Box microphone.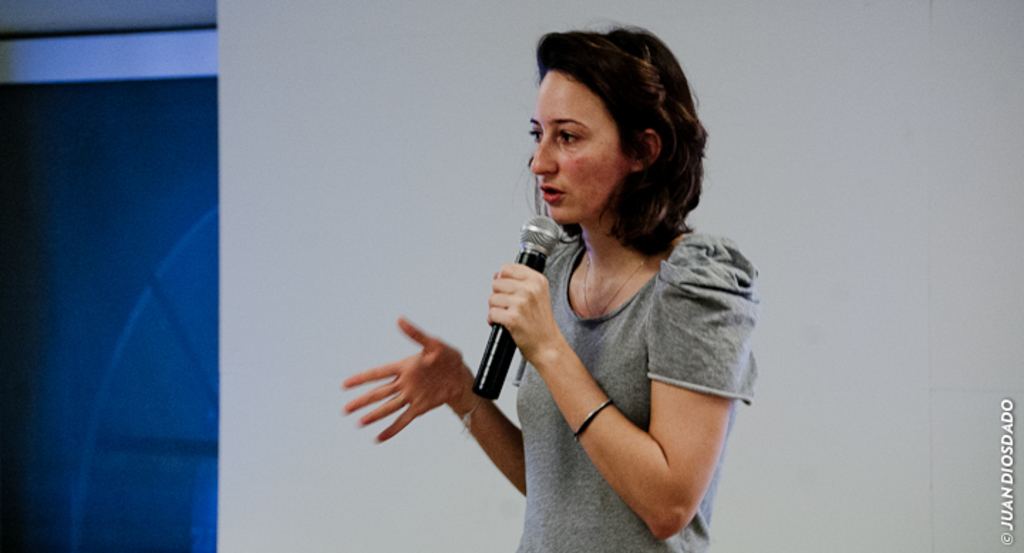
crop(454, 253, 567, 408).
